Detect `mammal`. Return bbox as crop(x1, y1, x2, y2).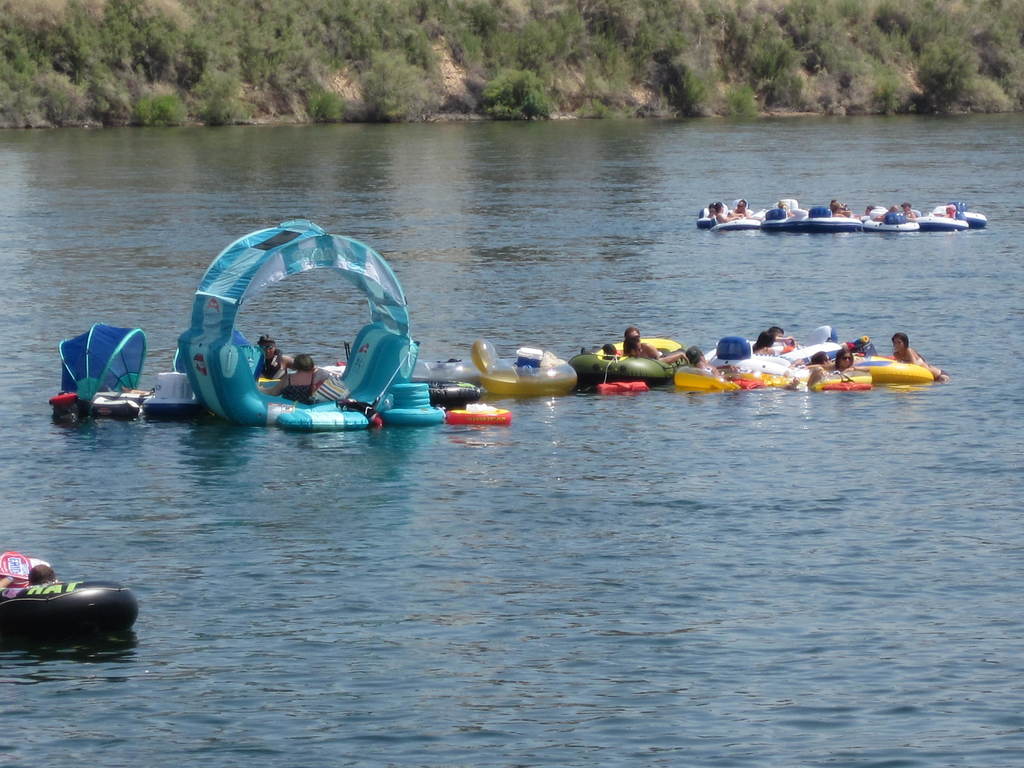
crop(833, 197, 851, 209).
